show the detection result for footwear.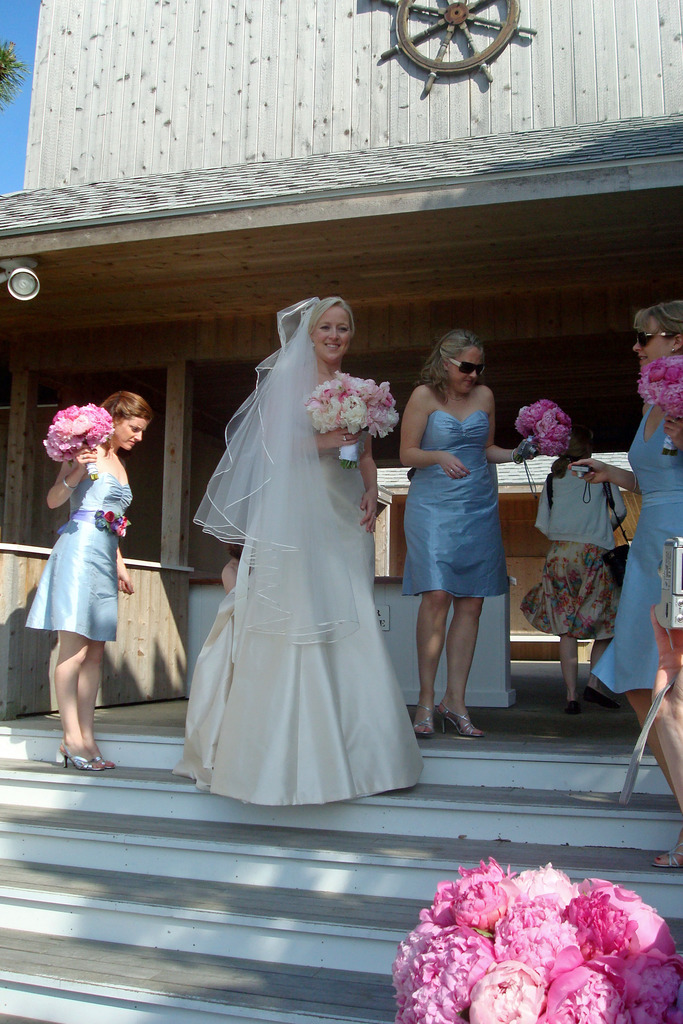
{"x1": 581, "y1": 686, "x2": 621, "y2": 712}.
